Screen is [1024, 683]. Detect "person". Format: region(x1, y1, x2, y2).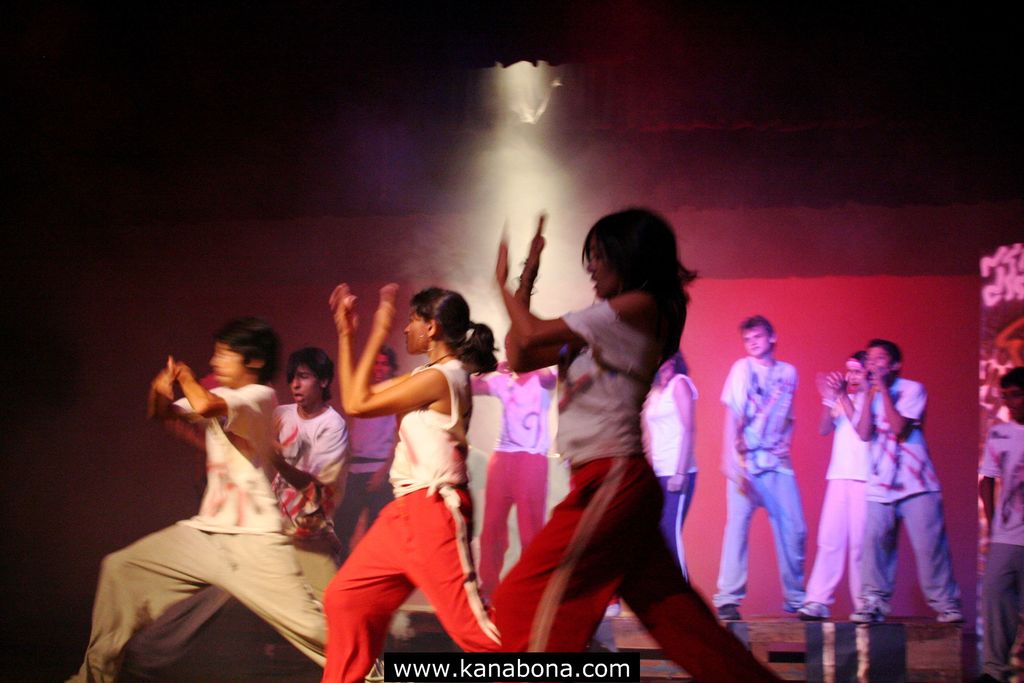
region(61, 319, 372, 682).
